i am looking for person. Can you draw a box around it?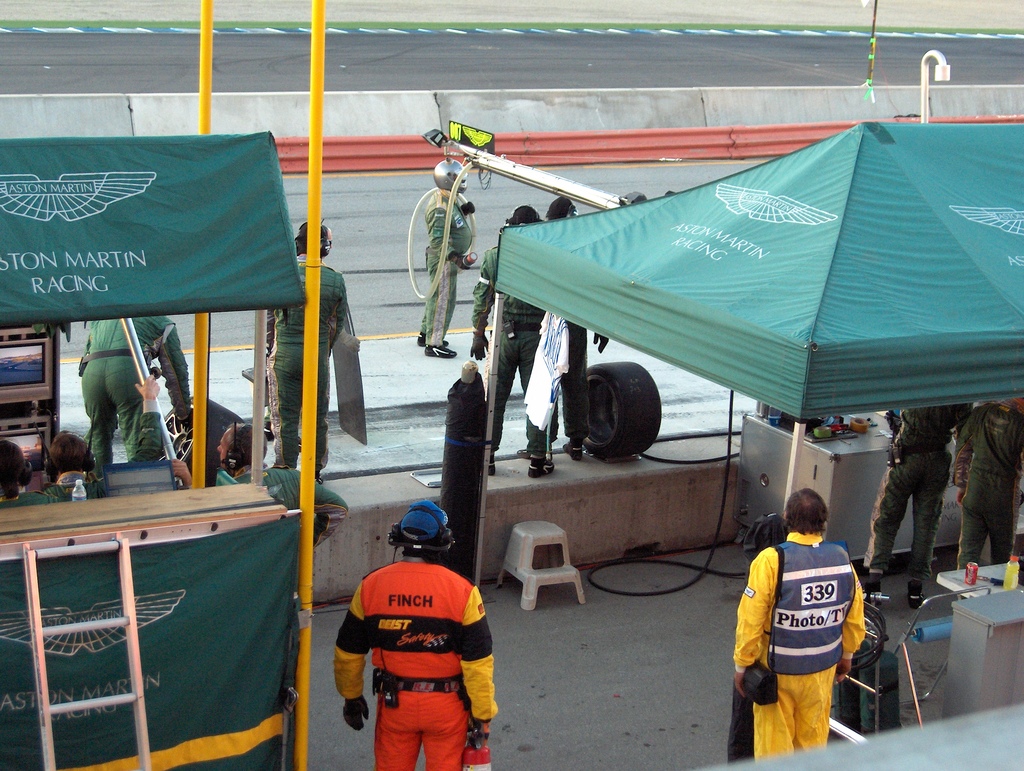
Sure, the bounding box is bbox=[467, 204, 549, 477].
